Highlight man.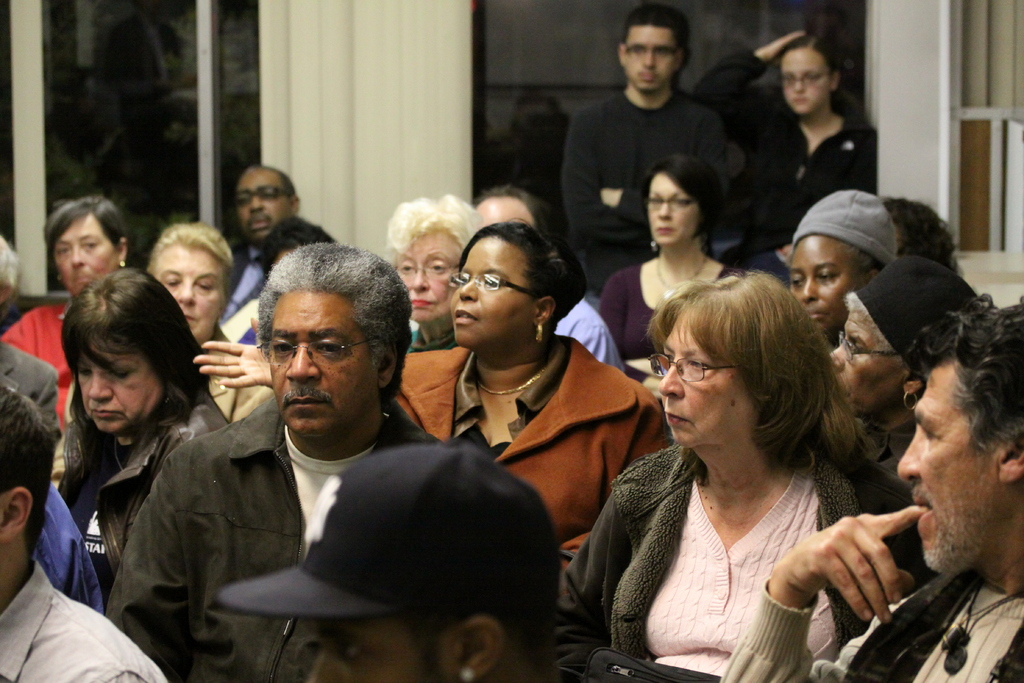
Highlighted region: 0:224:65:327.
